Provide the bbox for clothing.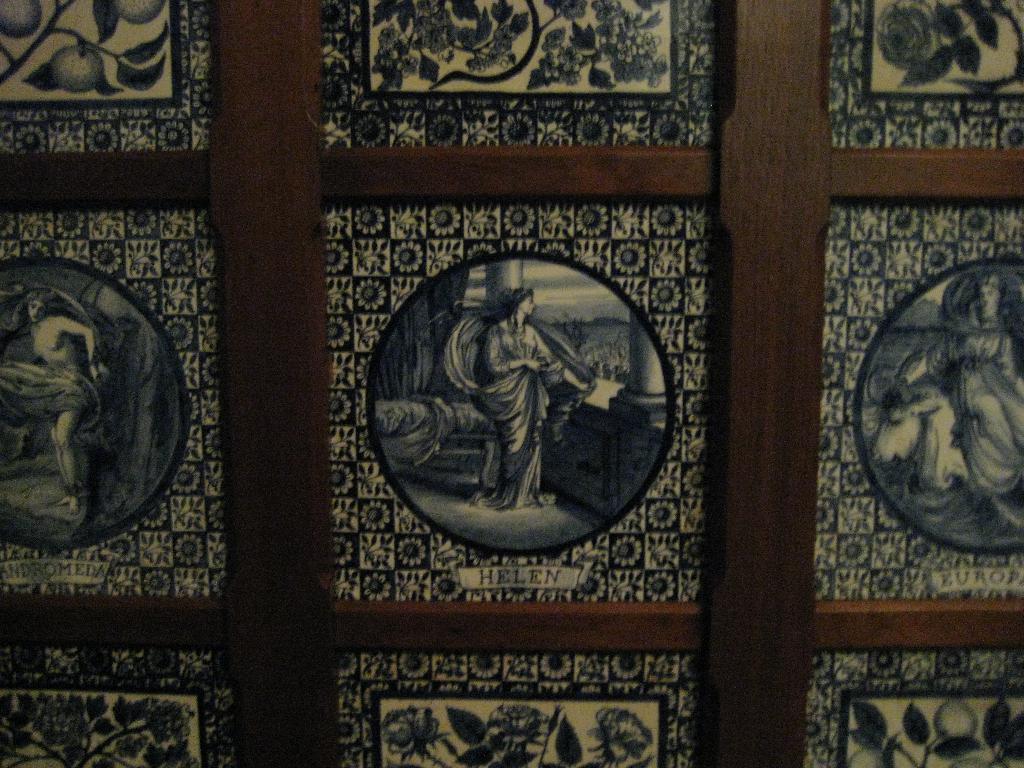
detection(917, 264, 1023, 497).
